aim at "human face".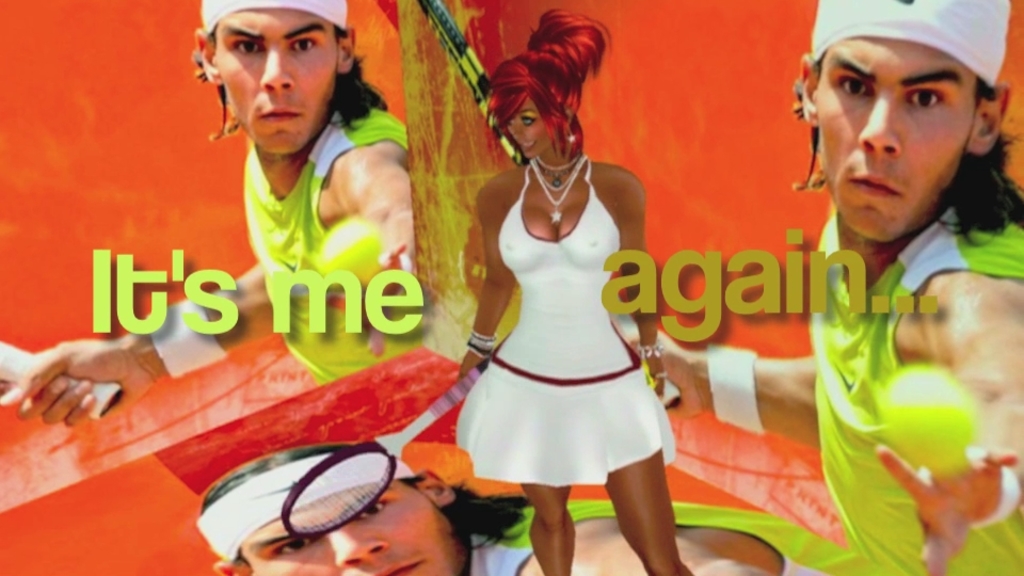
Aimed at x1=506 y1=96 x2=559 y2=157.
